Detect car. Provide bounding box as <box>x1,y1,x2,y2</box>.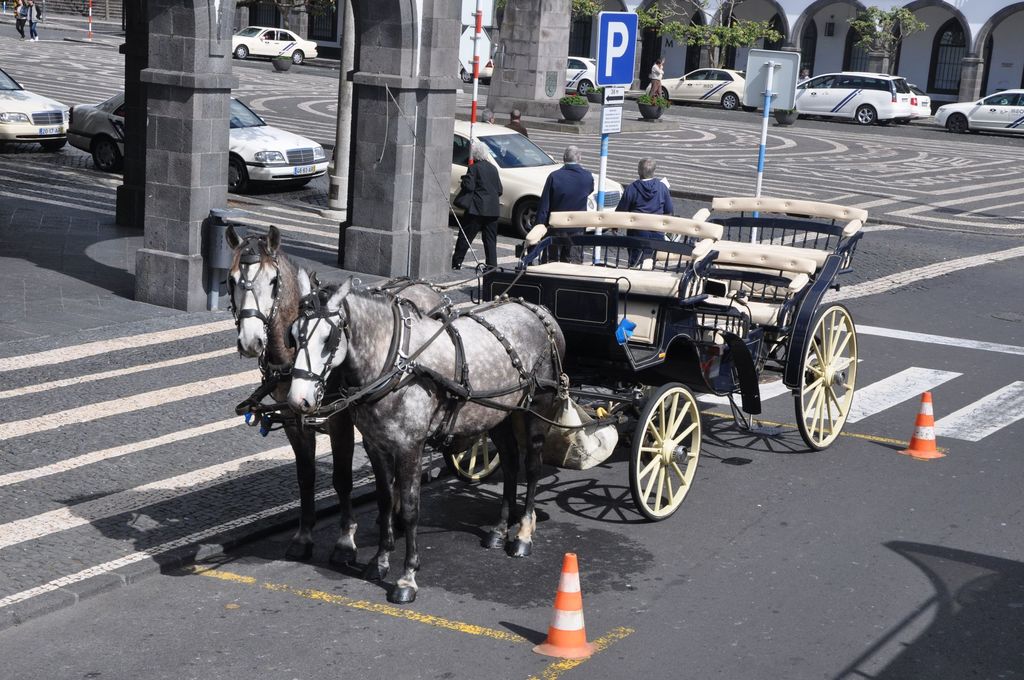
<box>67,90,332,195</box>.
